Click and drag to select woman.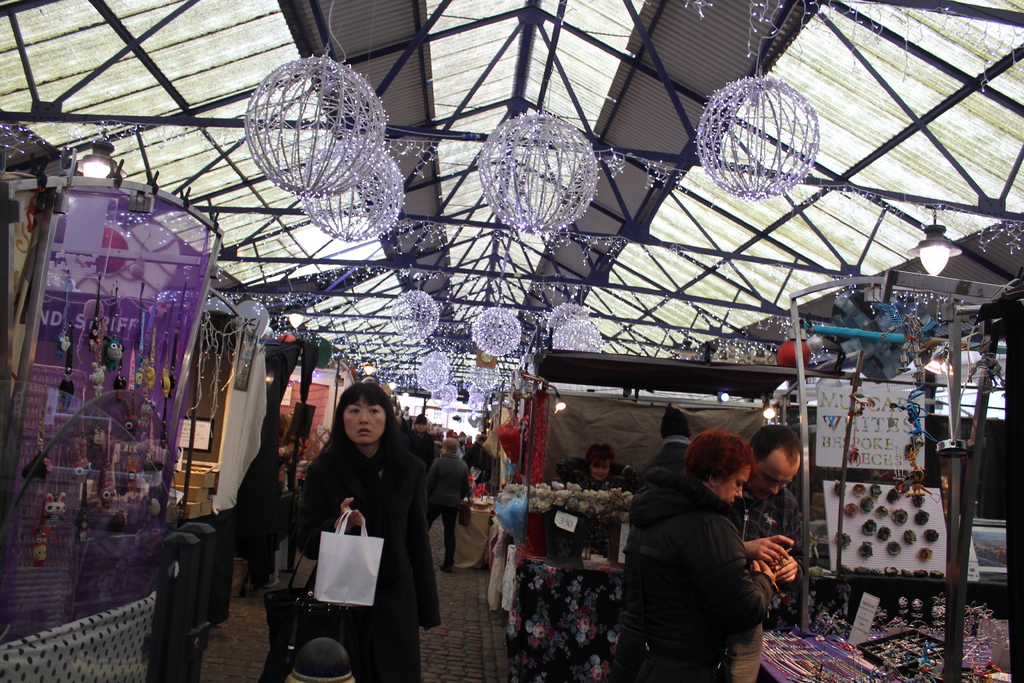
Selection: <bbox>611, 432, 806, 682</bbox>.
